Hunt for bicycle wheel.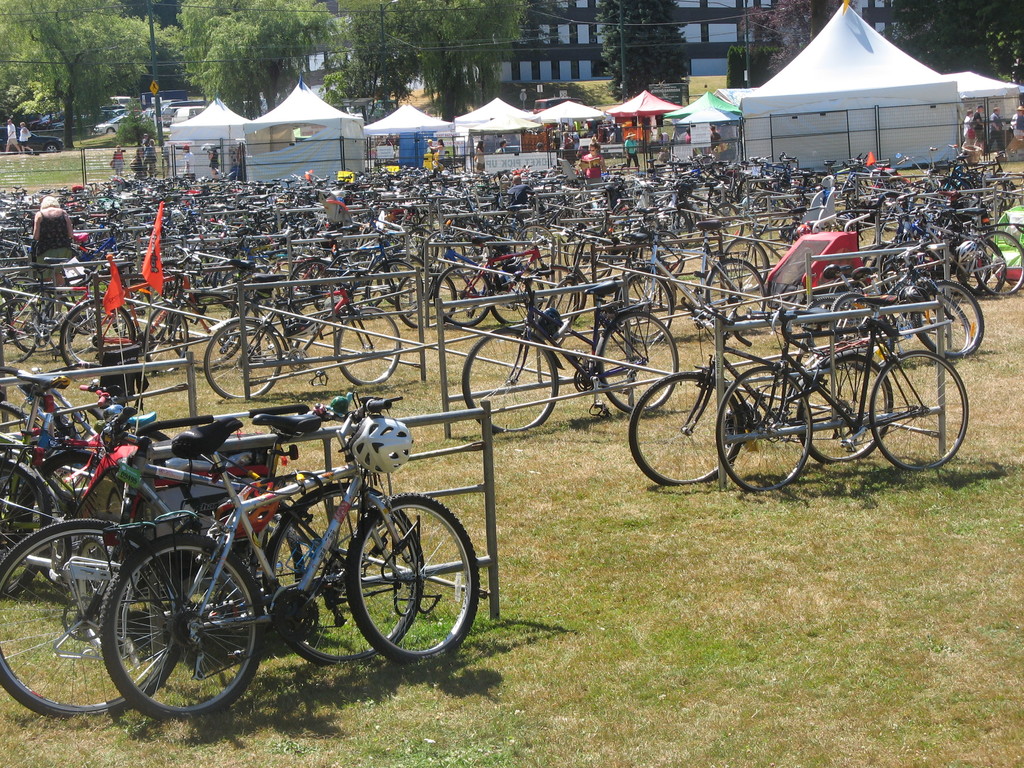
Hunted down at 347:248:387:306.
